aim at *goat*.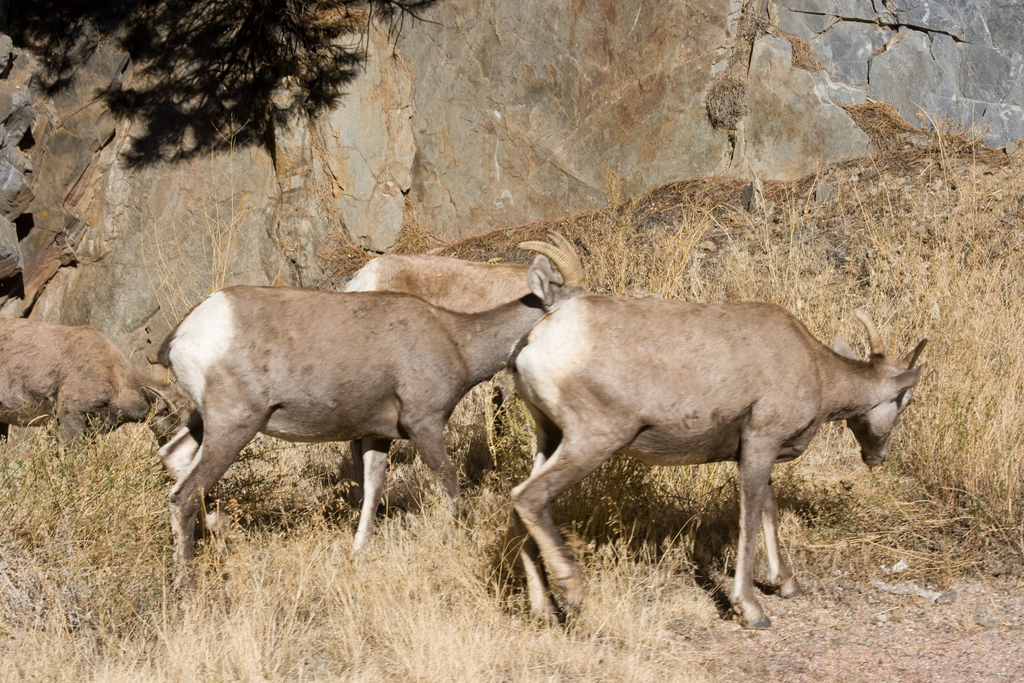
Aimed at {"left": 509, "top": 292, "right": 931, "bottom": 623}.
